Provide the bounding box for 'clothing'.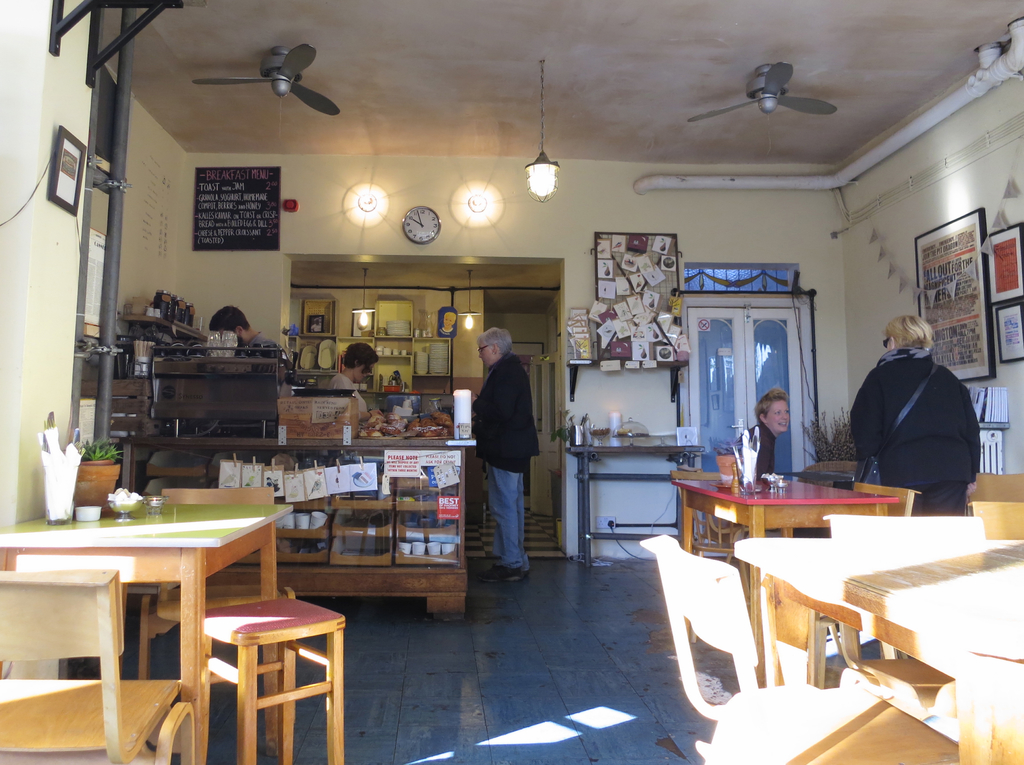
(842, 314, 989, 517).
